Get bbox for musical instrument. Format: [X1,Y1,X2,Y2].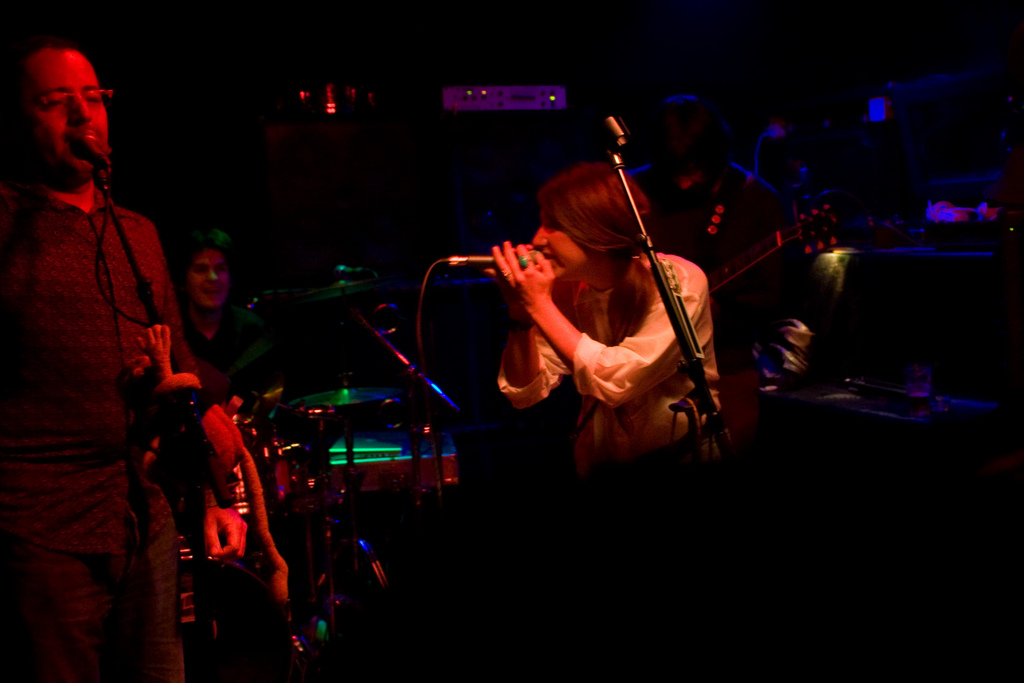
[294,382,399,406].
